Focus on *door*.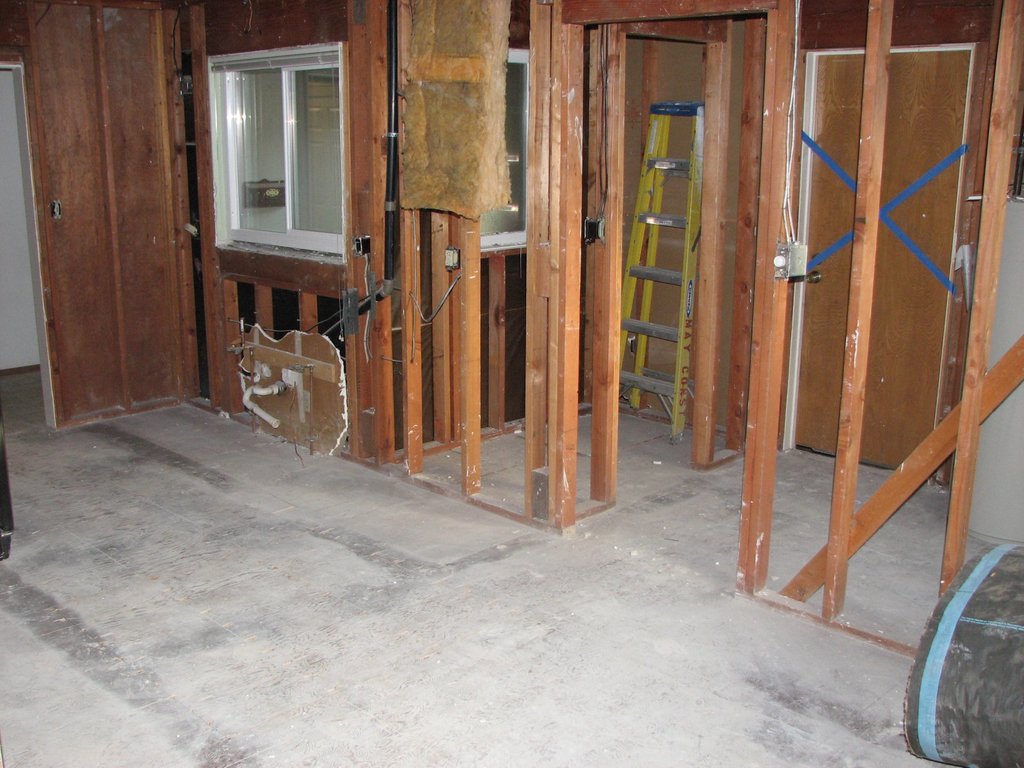
Focused at locate(30, 10, 206, 417).
